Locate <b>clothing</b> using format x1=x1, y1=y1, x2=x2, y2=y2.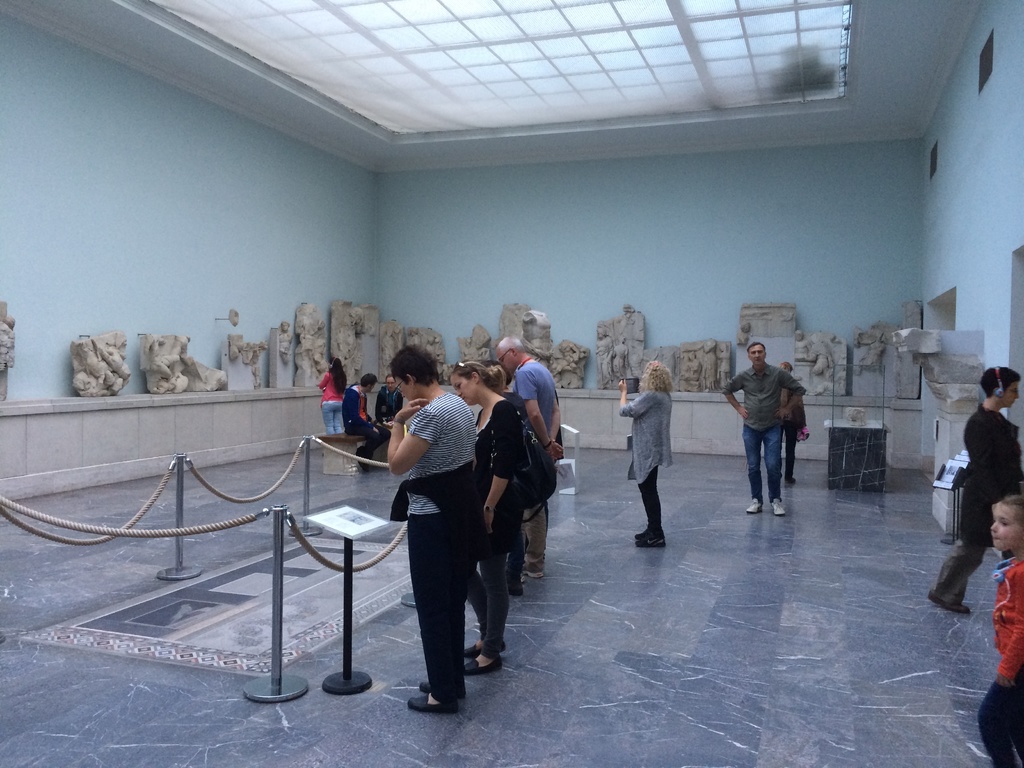
x1=970, y1=561, x2=1023, y2=767.
